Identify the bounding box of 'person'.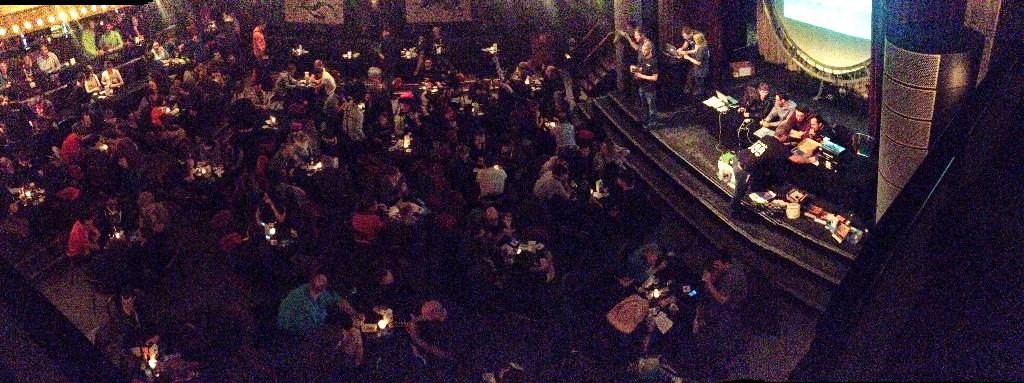
[x1=738, y1=85, x2=776, y2=143].
